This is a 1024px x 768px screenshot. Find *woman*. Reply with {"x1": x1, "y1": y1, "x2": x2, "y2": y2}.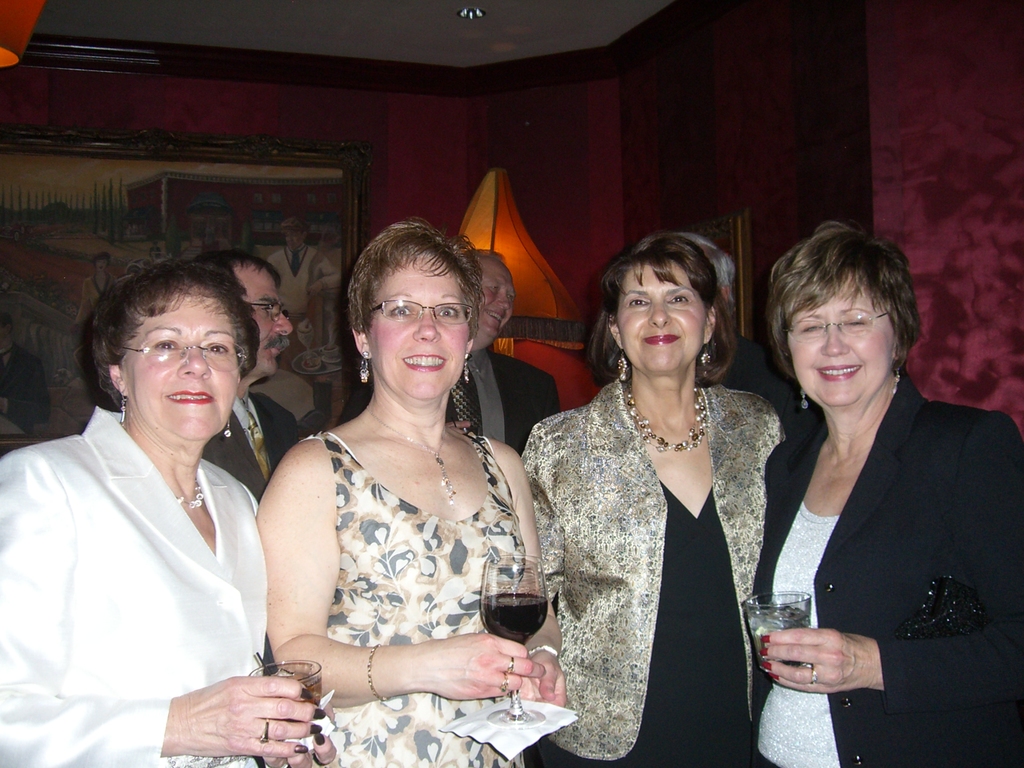
{"x1": 255, "y1": 219, "x2": 568, "y2": 767}.
